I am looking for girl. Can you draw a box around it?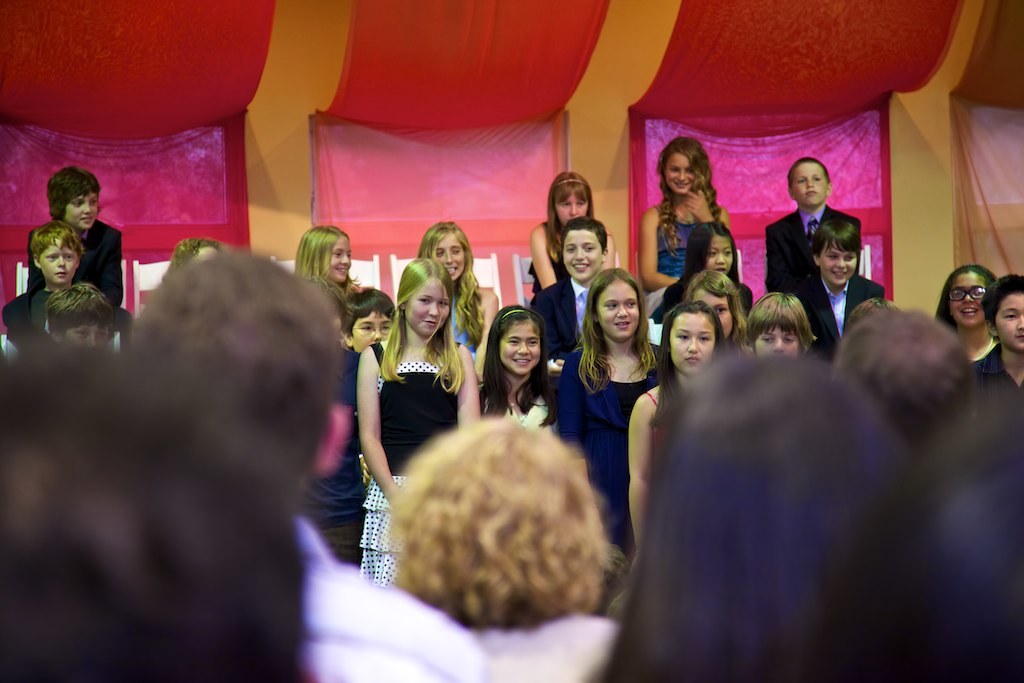
Sure, the bounding box is x1=680, y1=260, x2=752, y2=340.
